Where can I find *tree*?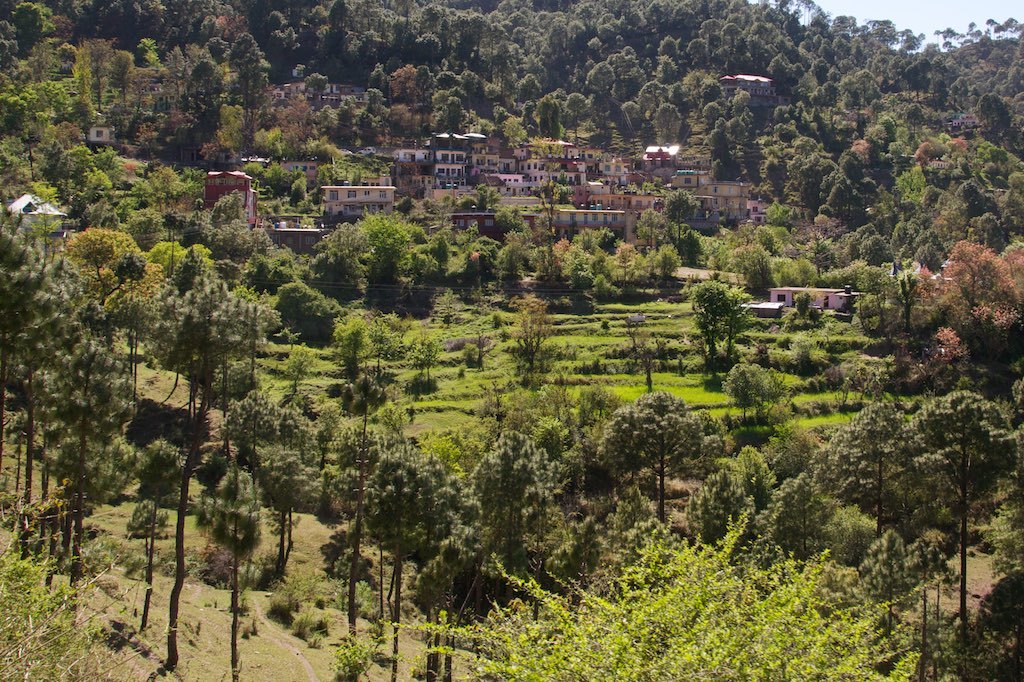
You can find it at x1=223, y1=389, x2=279, y2=473.
